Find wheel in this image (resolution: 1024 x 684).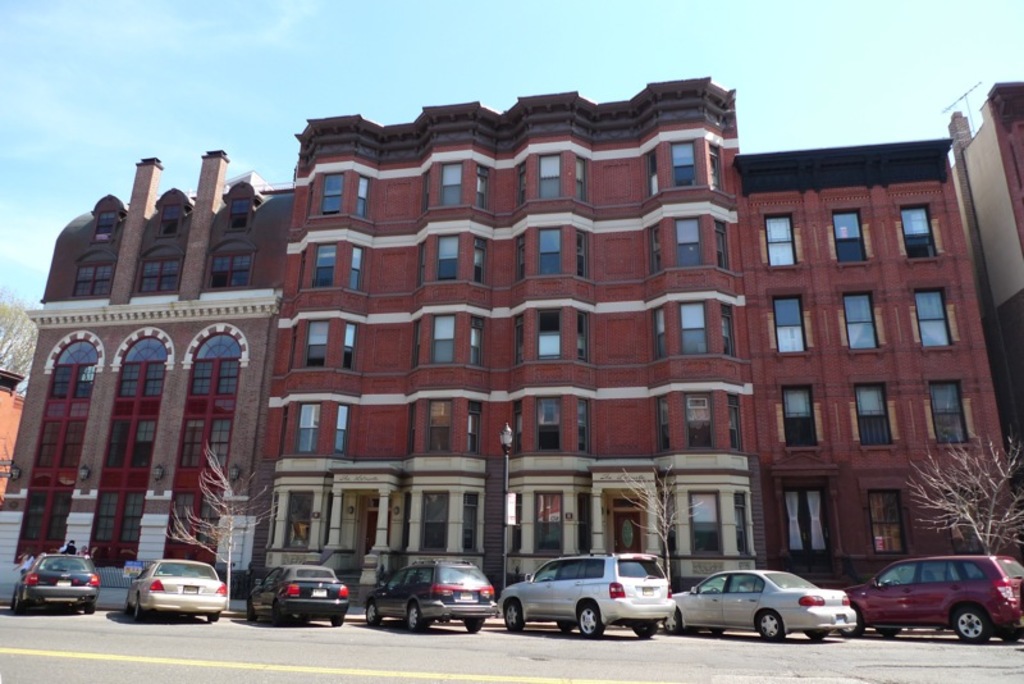
{"left": 835, "top": 611, "right": 864, "bottom": 637}.
